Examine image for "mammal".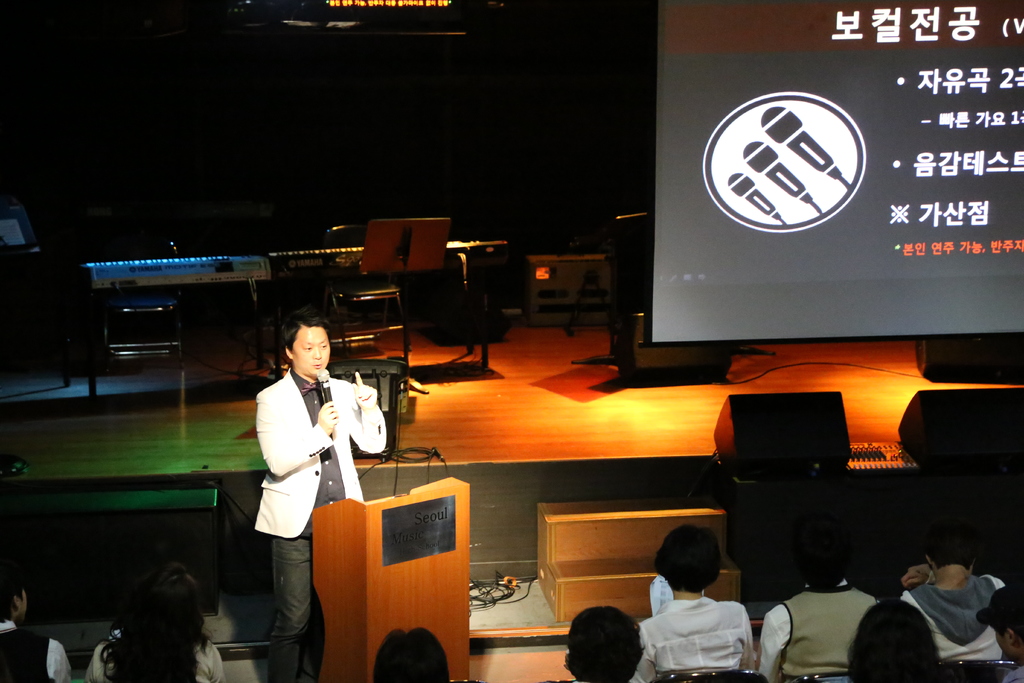
Examination result: 250 306 390 682.
